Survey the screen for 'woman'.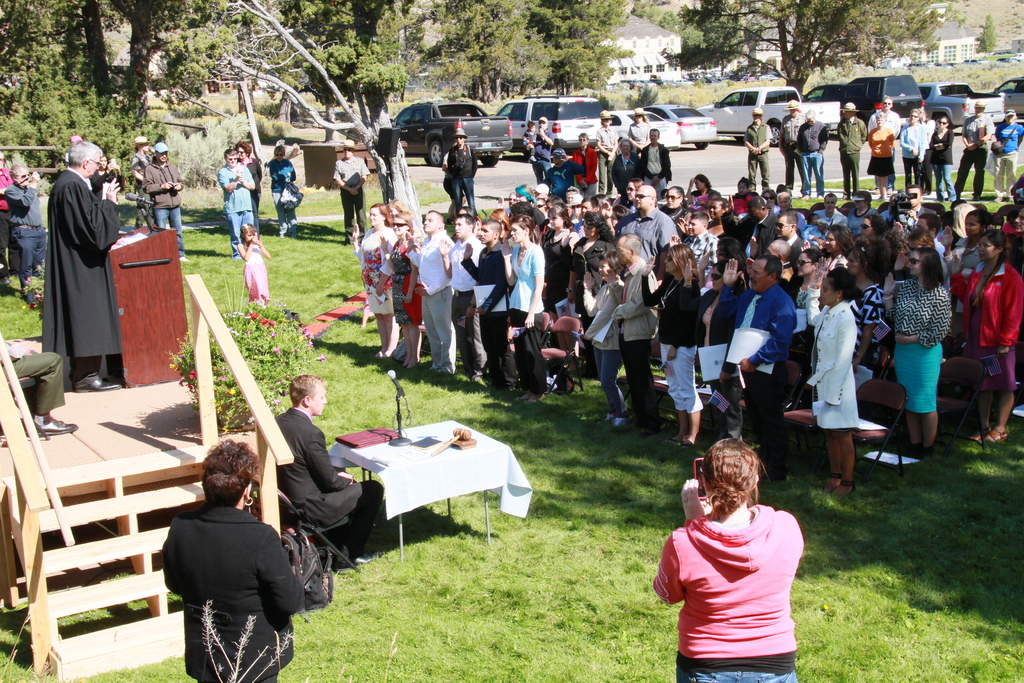
Survey found: bbox=(535, 201, 581, 320).
